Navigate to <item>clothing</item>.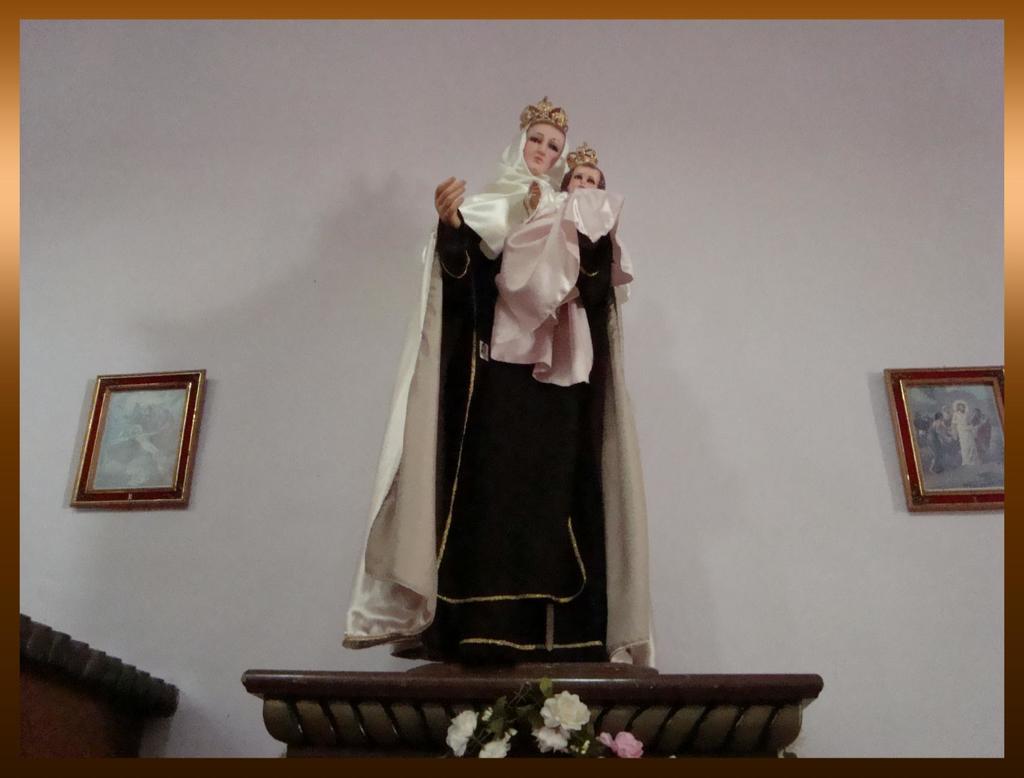
Navigation target: x1=966, y1=410, x2=993, y2=462.
